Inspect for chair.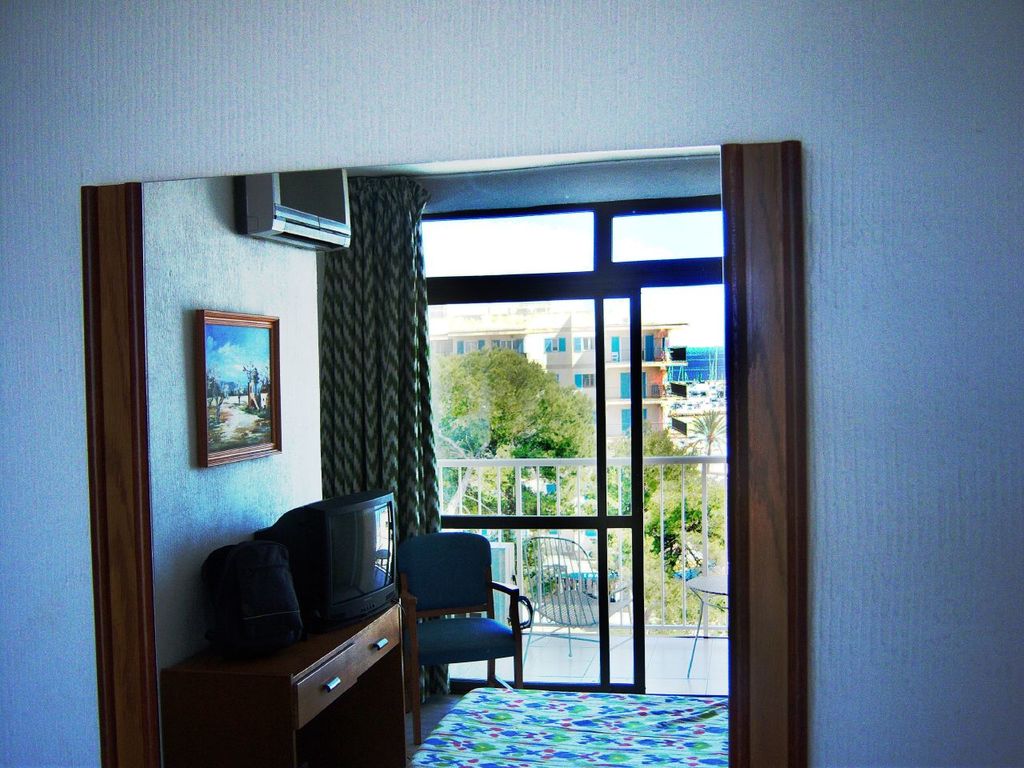
Inspection: left=518, top=527, right=639, bottom=662.
